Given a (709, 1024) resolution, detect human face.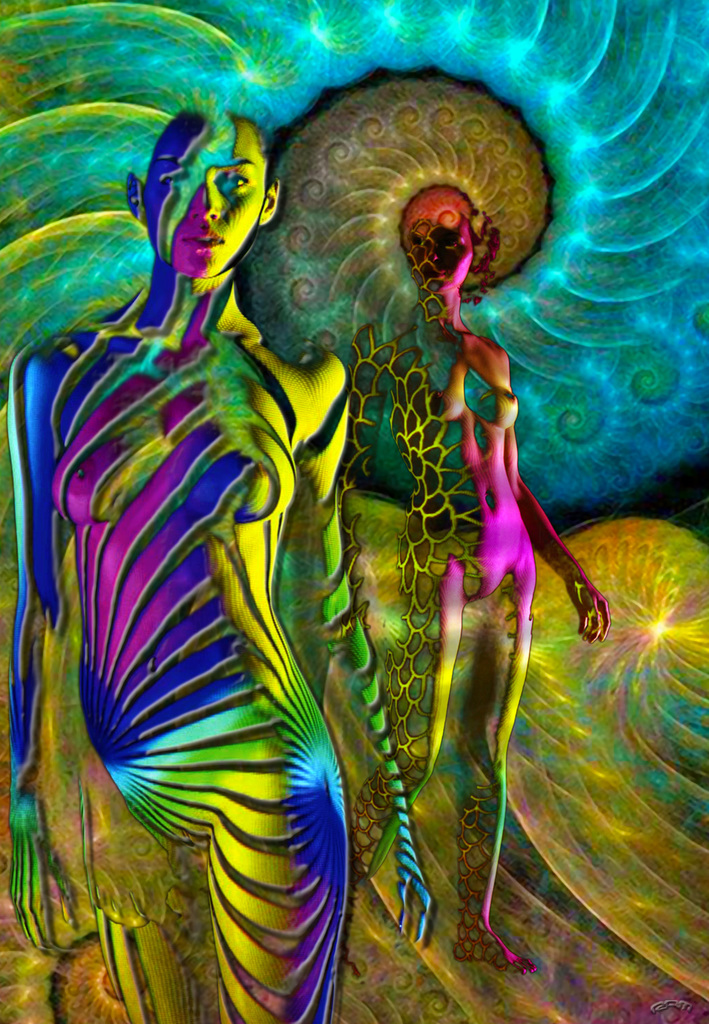
<bbox>143, 116, 259, 275</bbox>.
